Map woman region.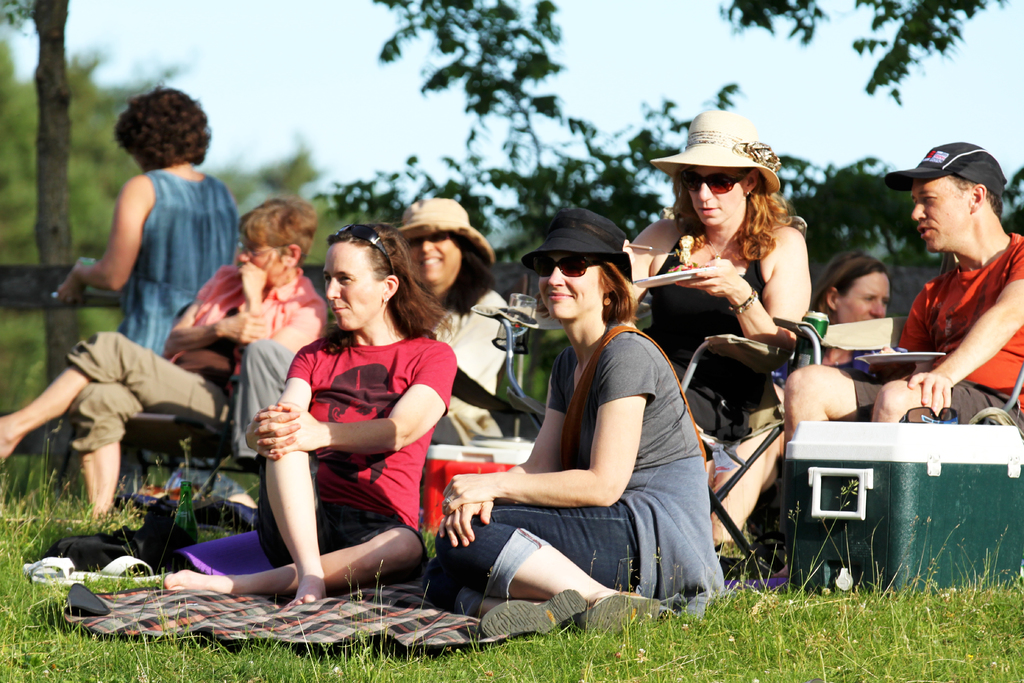
Mapped to 809:257:903:319.
